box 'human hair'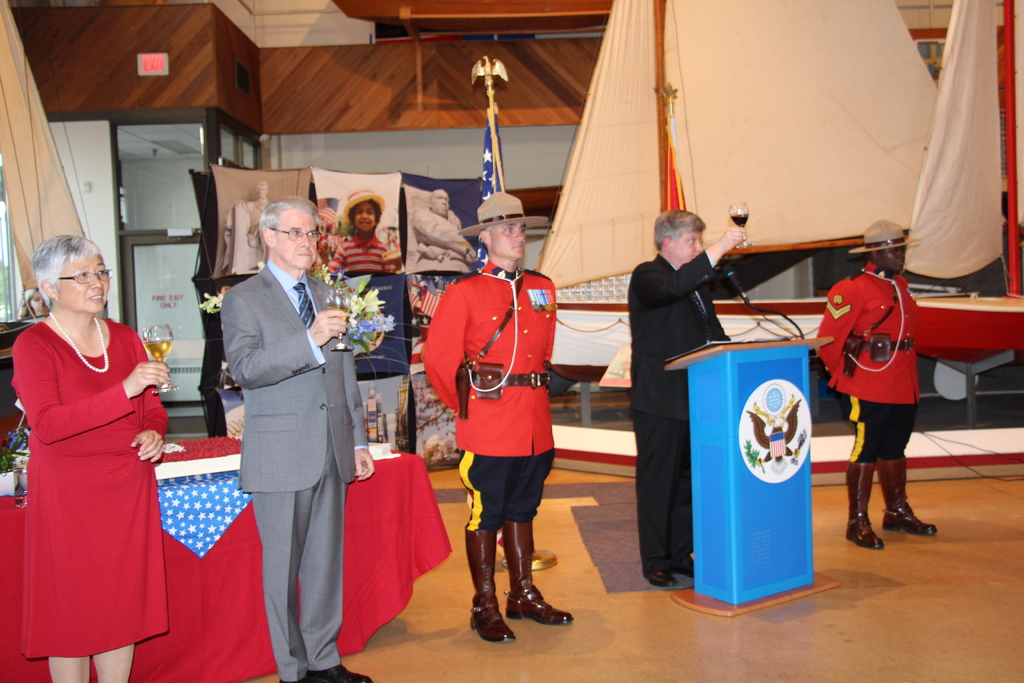
pyautogui.locateOnScreen(19, 238, 92, 323)
